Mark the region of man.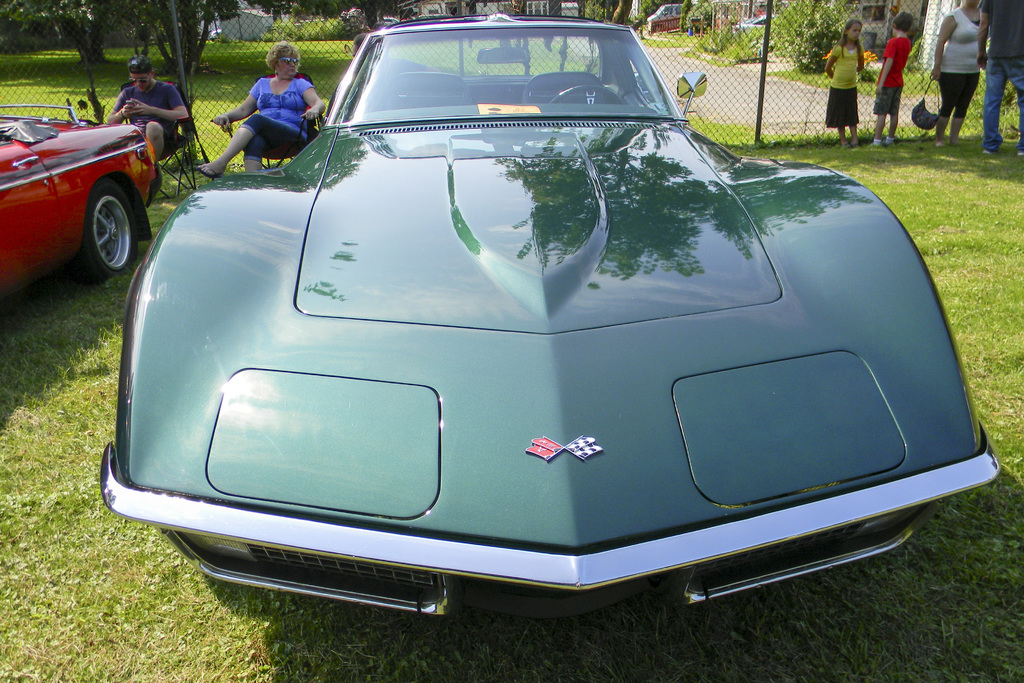
Region: region(102, 55, 186, 199).
